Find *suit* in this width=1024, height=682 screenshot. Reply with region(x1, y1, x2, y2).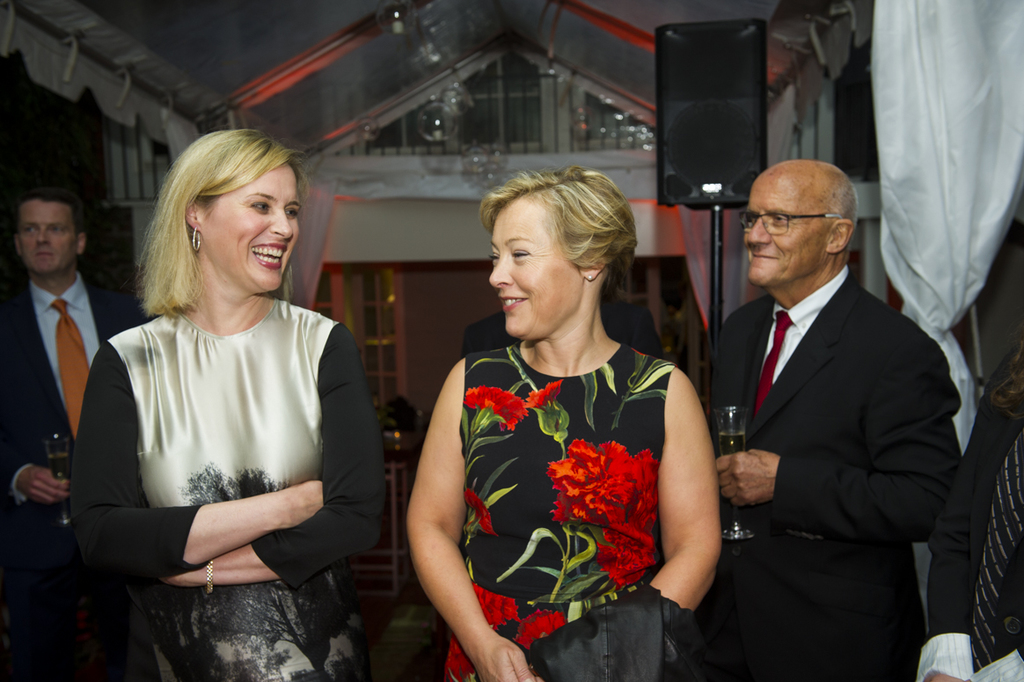
region(710, 290, 959, 681).
